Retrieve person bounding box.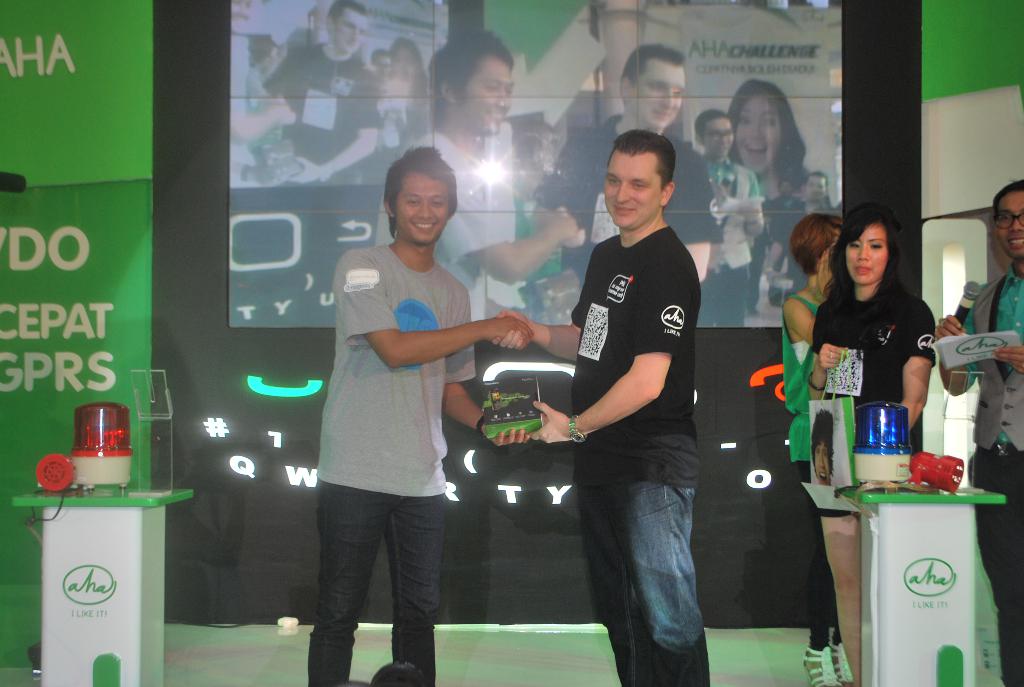
Bounding box: left=225, top=2, right=830, bottom=330.
